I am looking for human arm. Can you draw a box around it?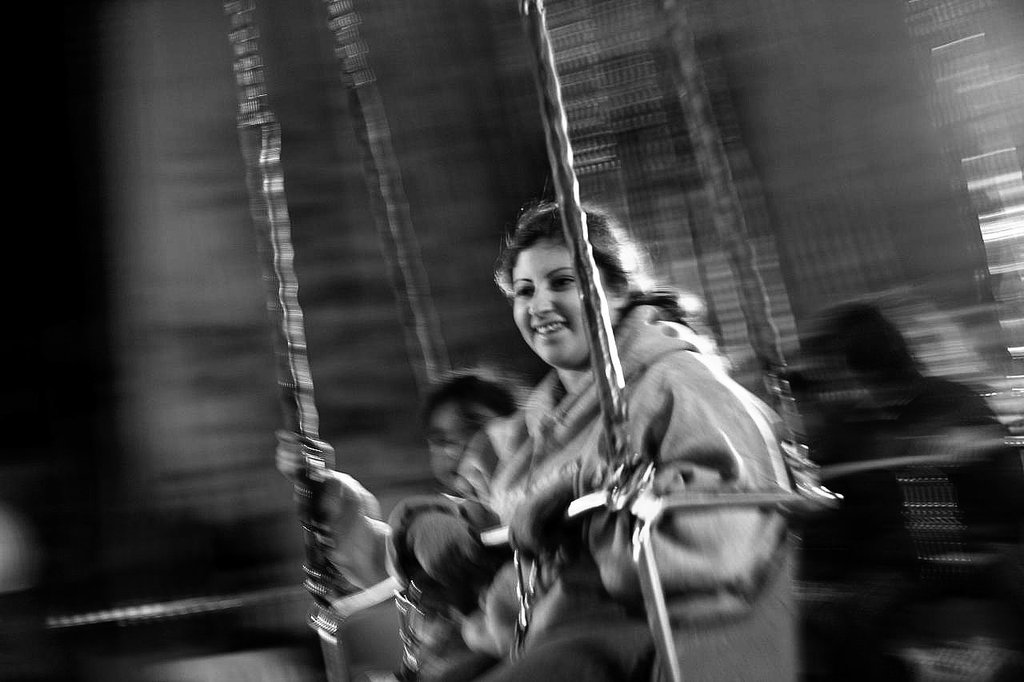
Sure, the bounding box is 507, 359, 795, 618.
